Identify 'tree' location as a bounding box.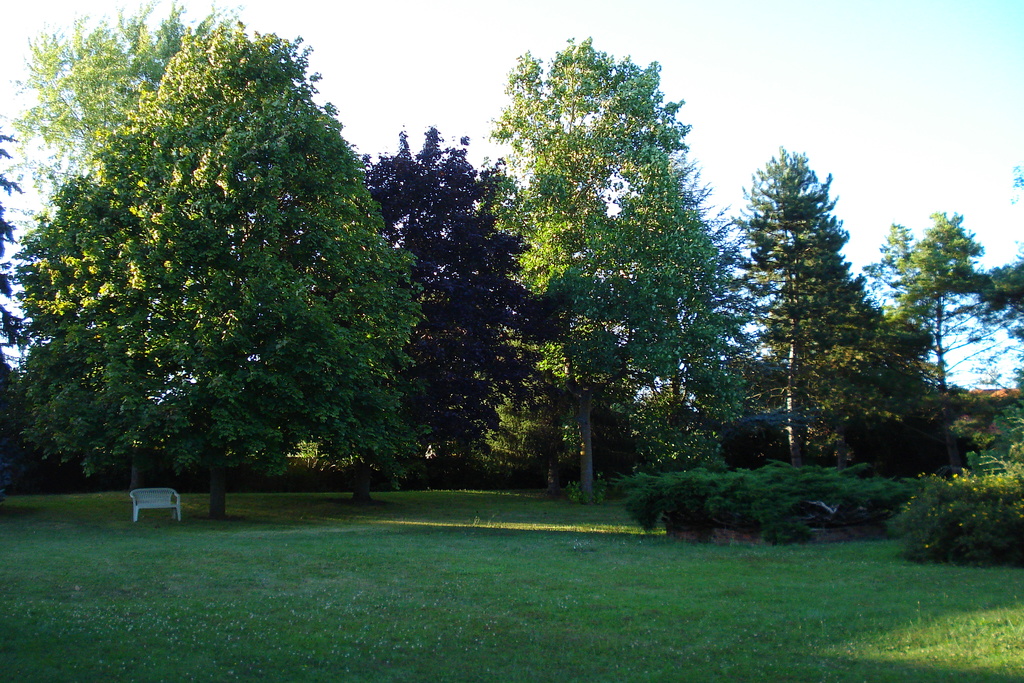
867/229/920/320.
